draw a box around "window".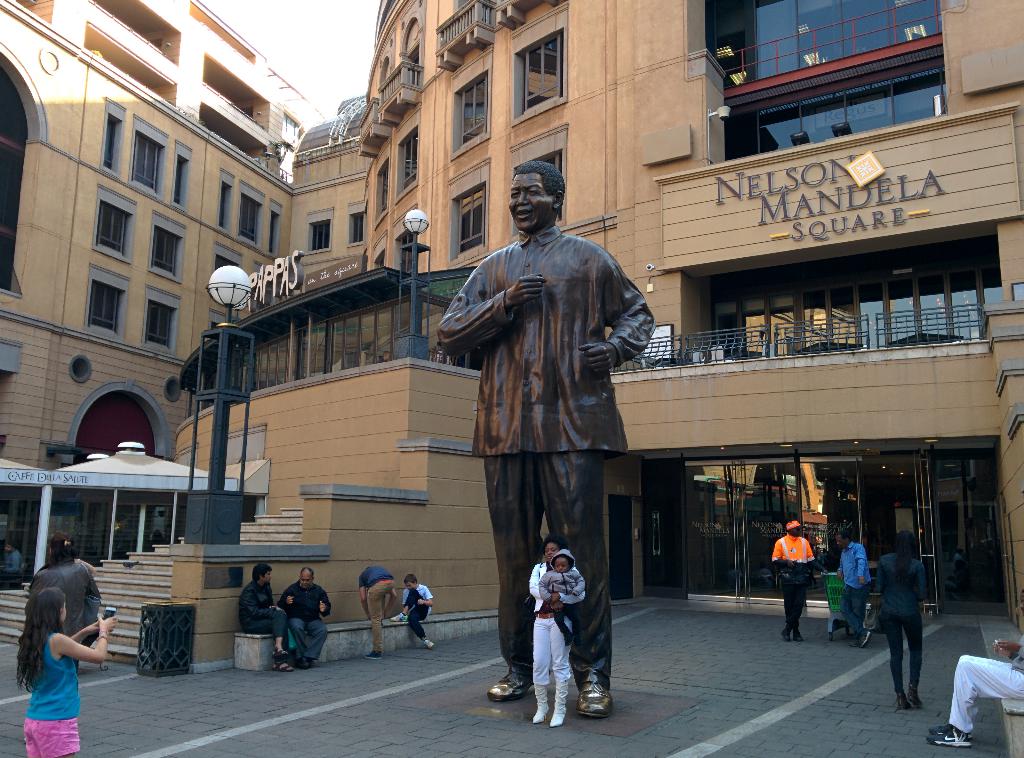
x1=454, y1=71, x2=488, y2=150.
